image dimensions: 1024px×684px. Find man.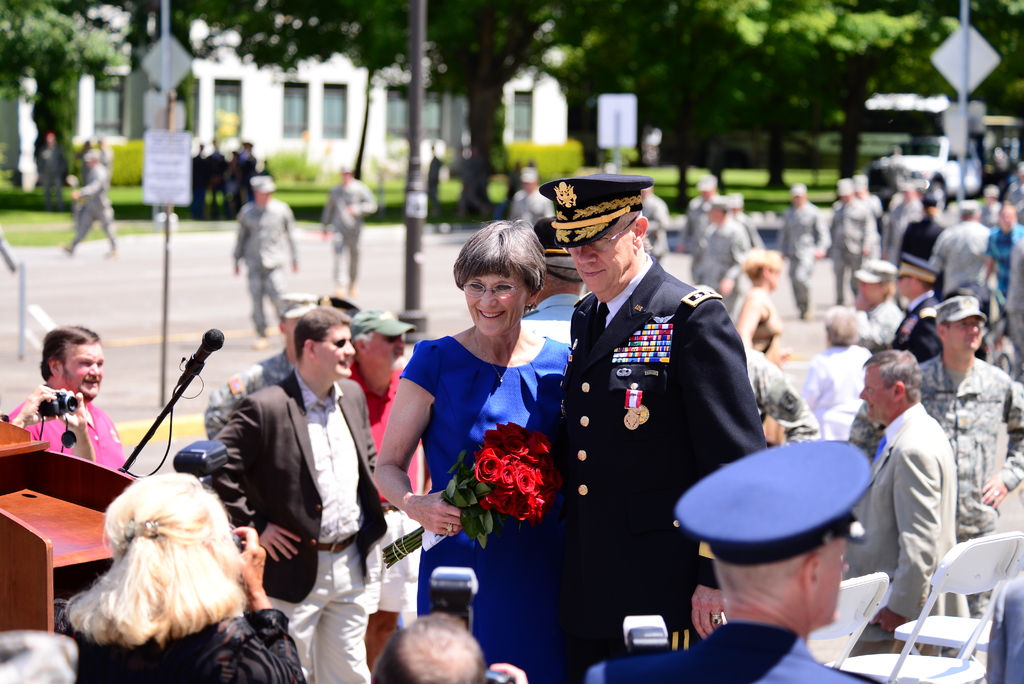
crop(201, 307, 390, 683).
